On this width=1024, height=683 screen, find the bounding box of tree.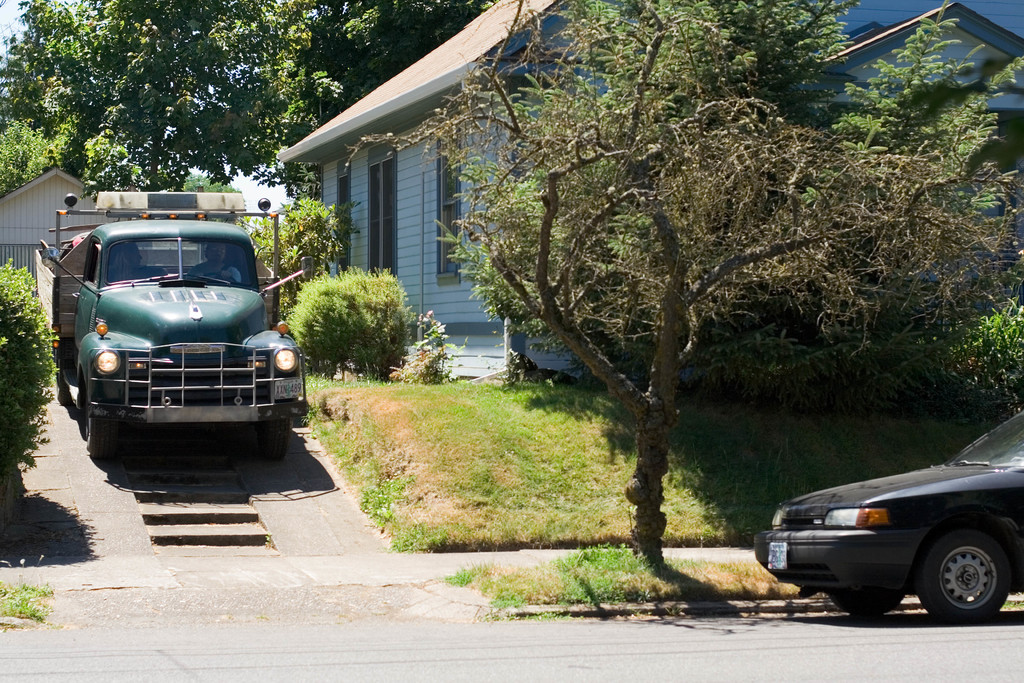
Bounding box: BBox(348, 0, 1023, 587).
